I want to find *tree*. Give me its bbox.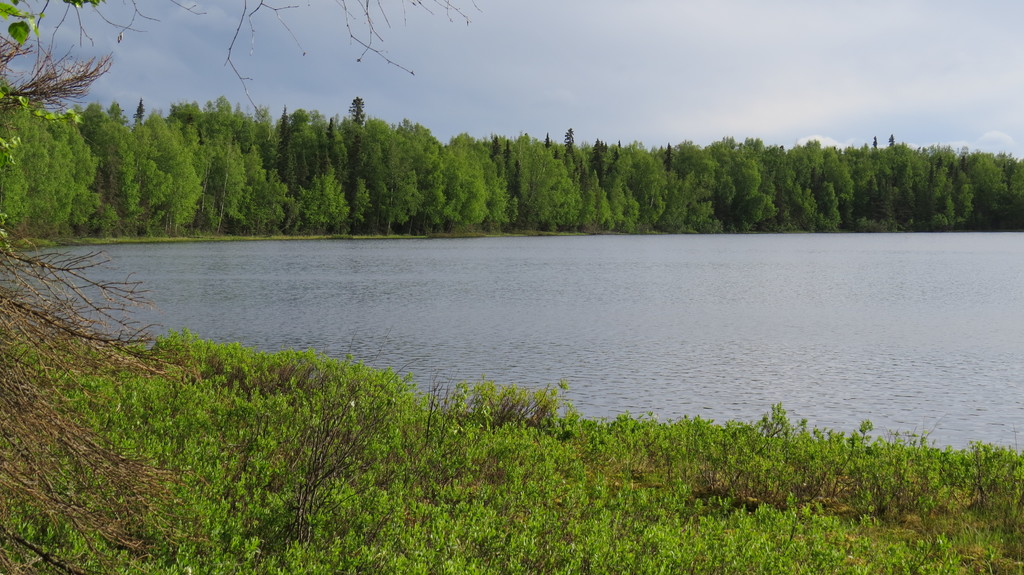
rect(350, 95, 367, 134).
